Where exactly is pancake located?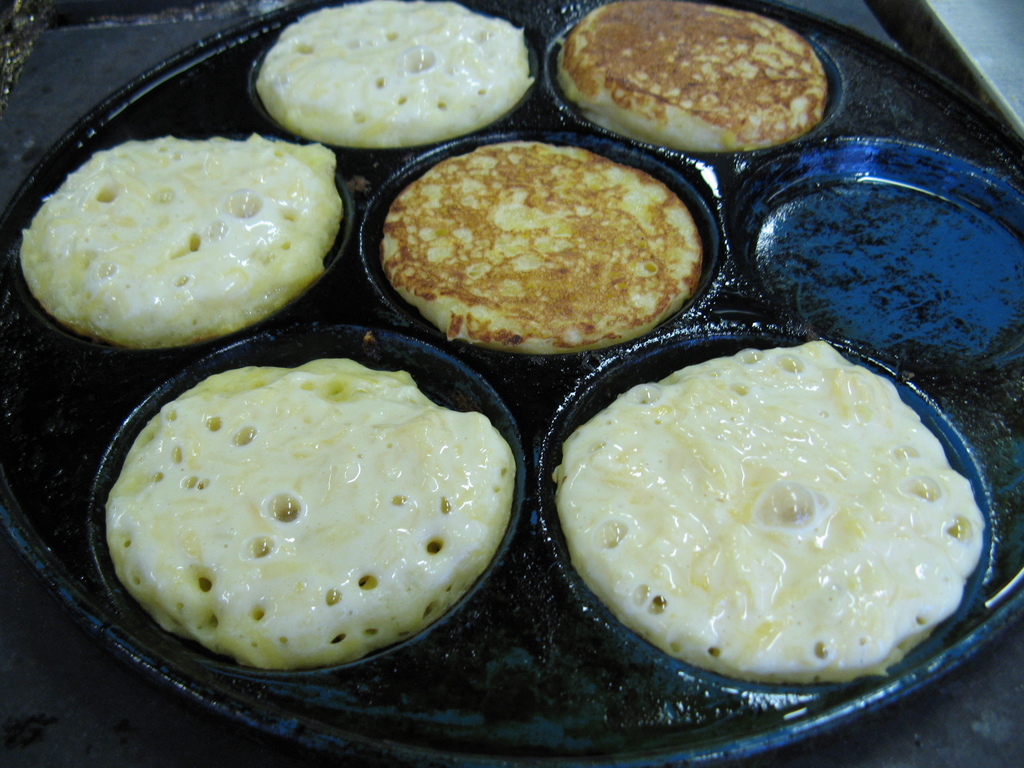
Its bounding box is region(260, 0, 527, 151).
